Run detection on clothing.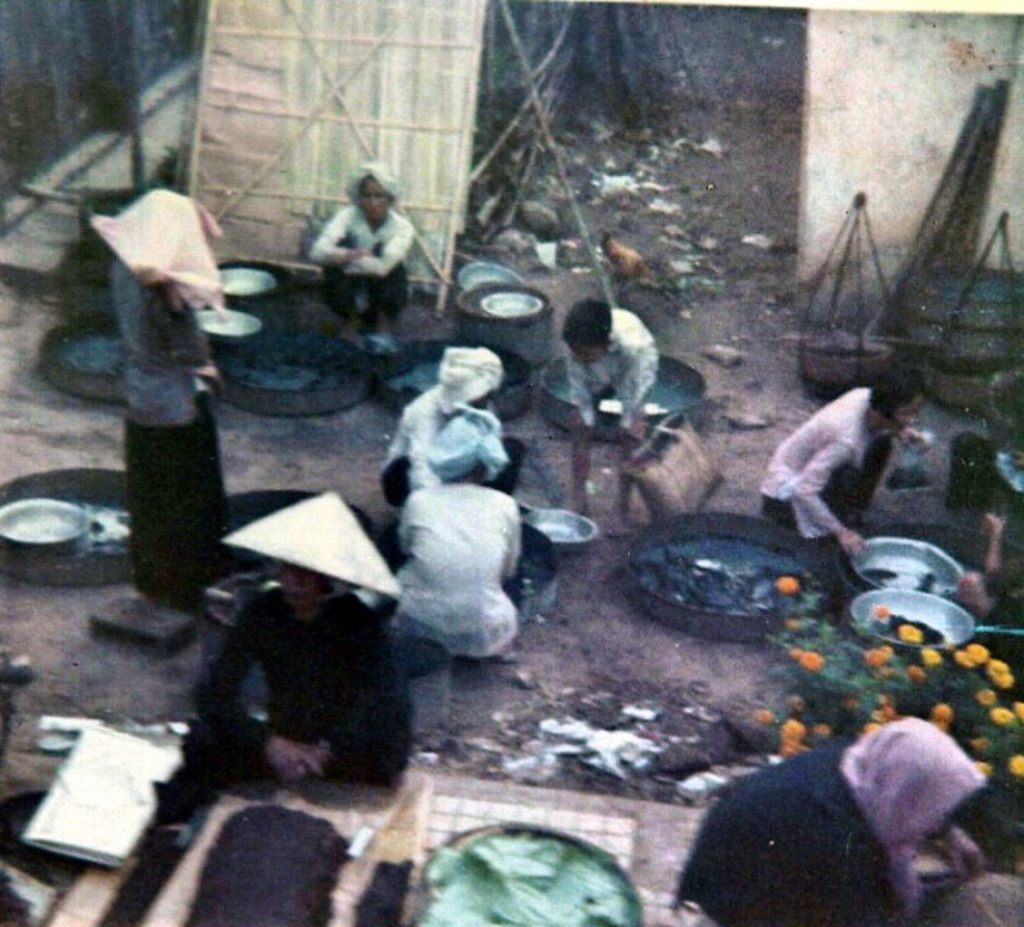
Result: x1=114 y1=259 x2=232 y2=603.
